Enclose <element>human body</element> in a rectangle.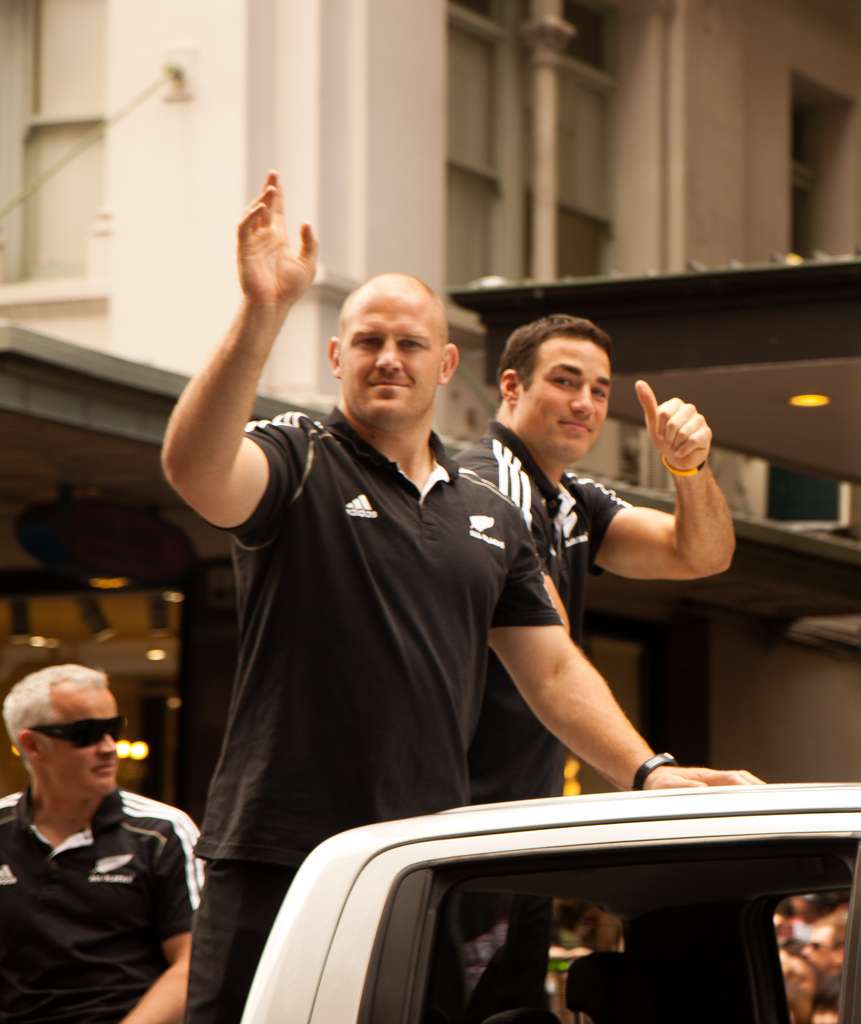
bbox(449, 373, 735, 802).
